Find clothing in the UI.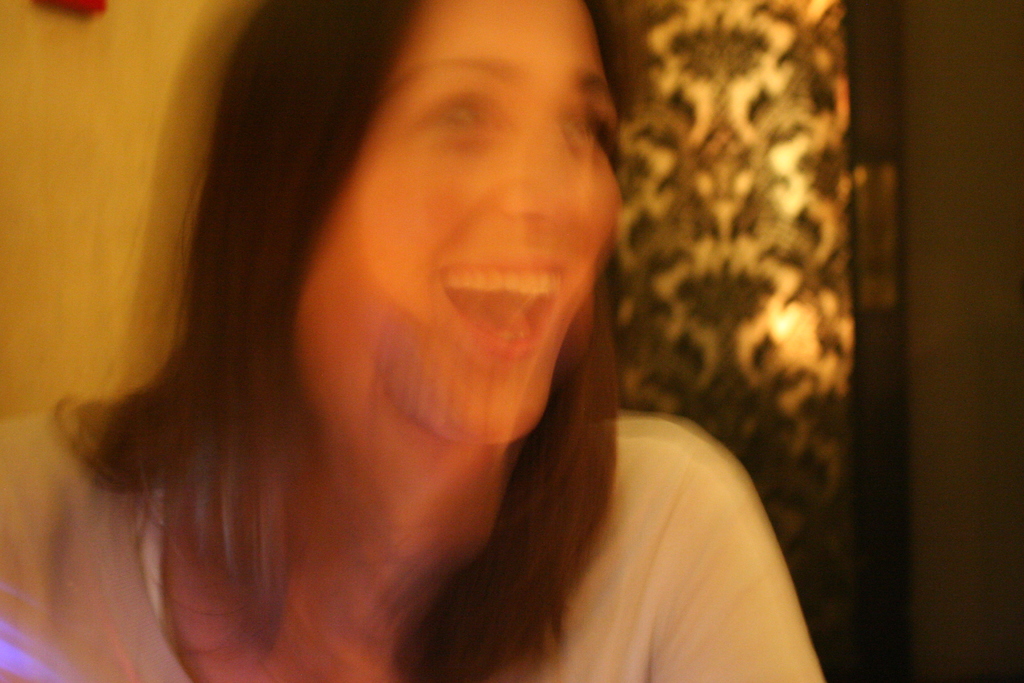
UI element at select_region(0, 399, 829, 676).
